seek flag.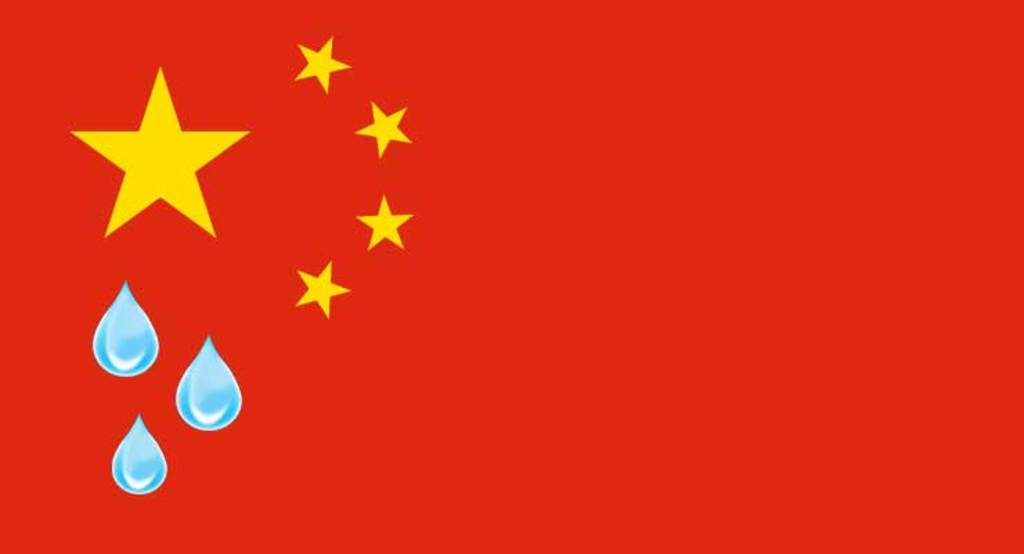
BBox(0, 0, 1023, 553).
